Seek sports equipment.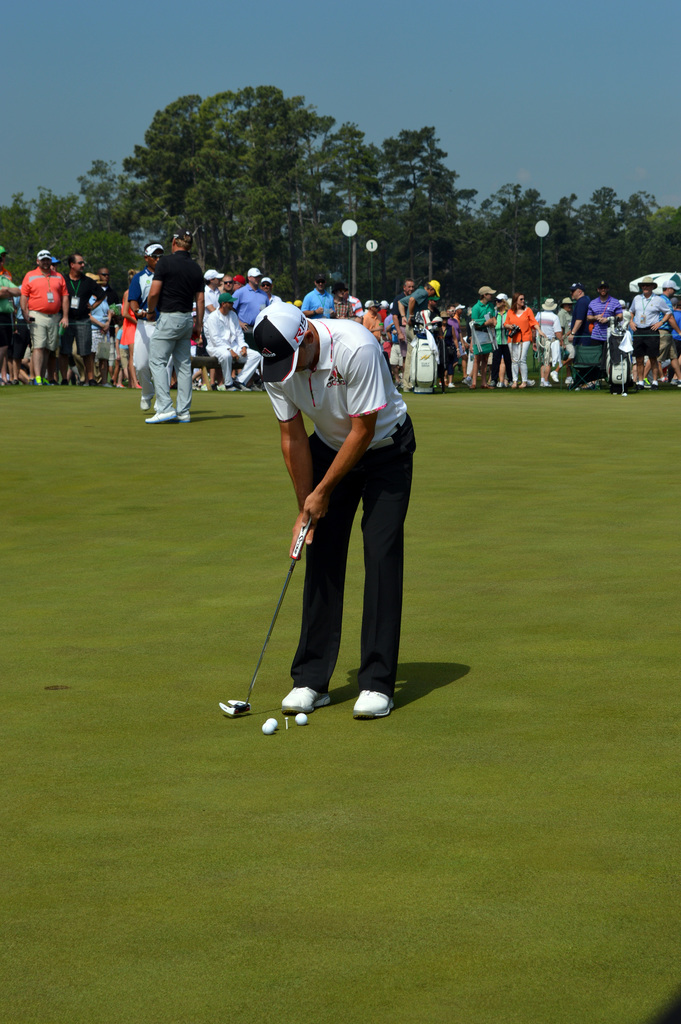
crop(261, 722, 275, 734).
